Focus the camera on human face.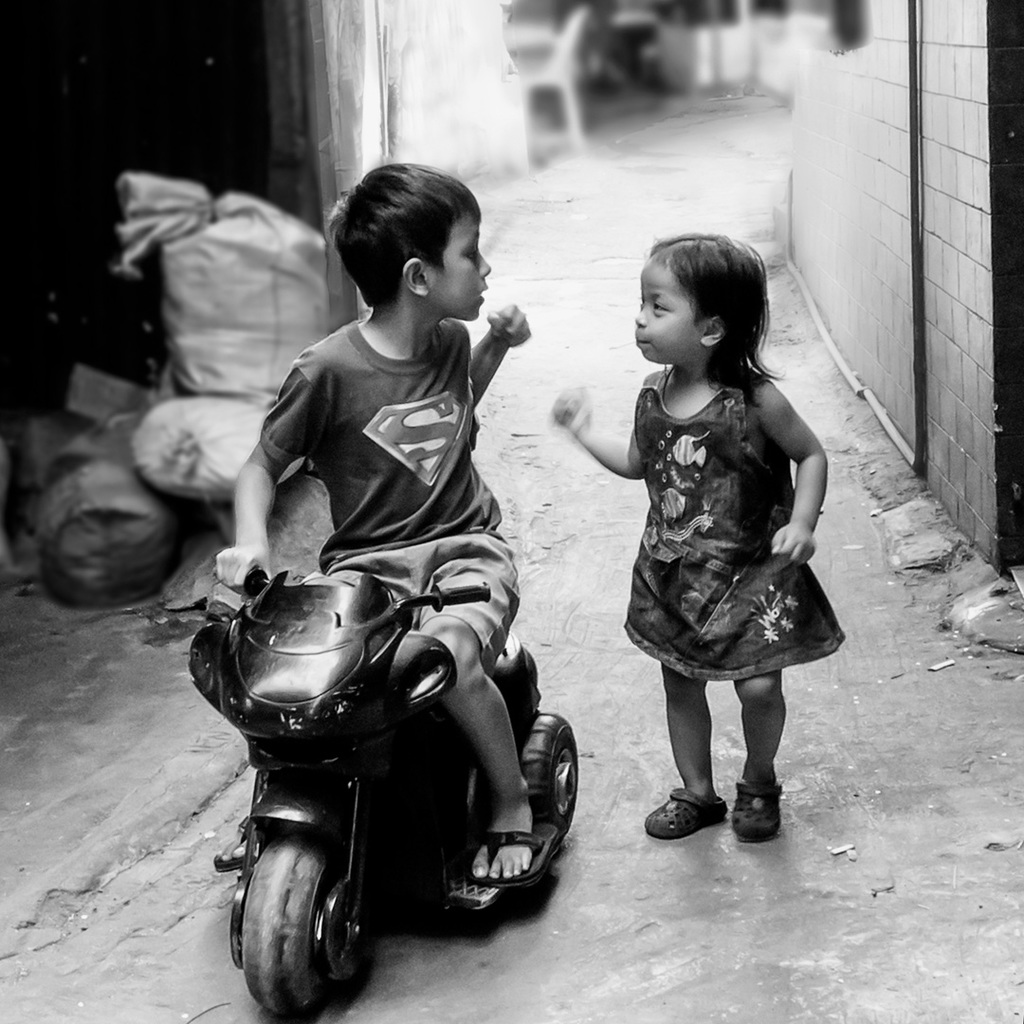
Focus region: bbox=[429, 203, 490, 322].
